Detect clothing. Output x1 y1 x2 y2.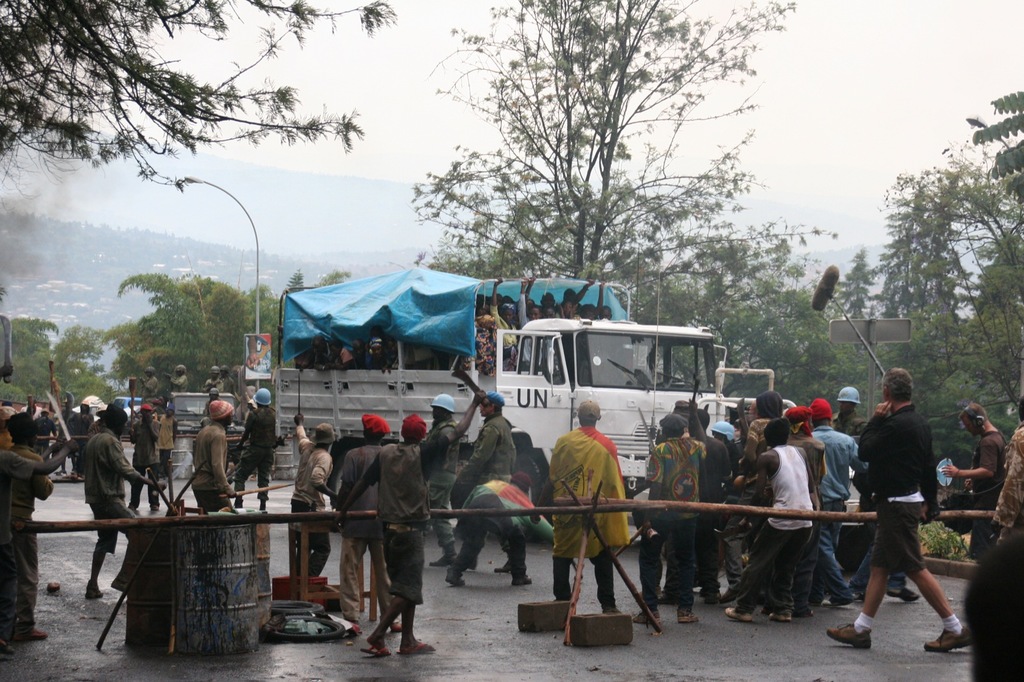
193 418 238 514.
